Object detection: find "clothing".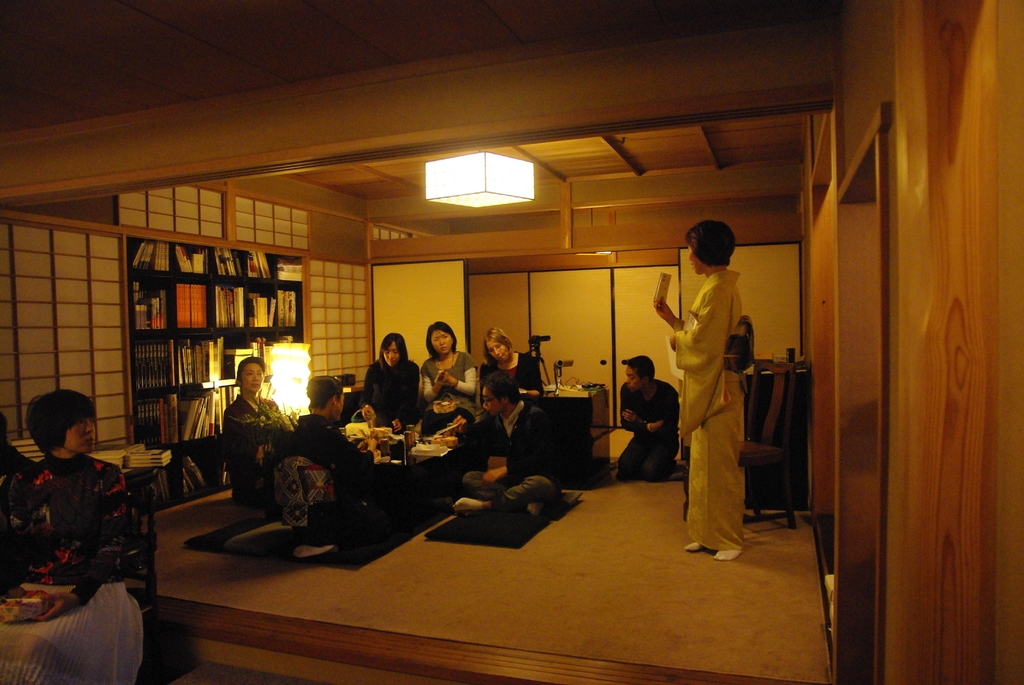
(left=675, top=267, right=746, bottom=555).
